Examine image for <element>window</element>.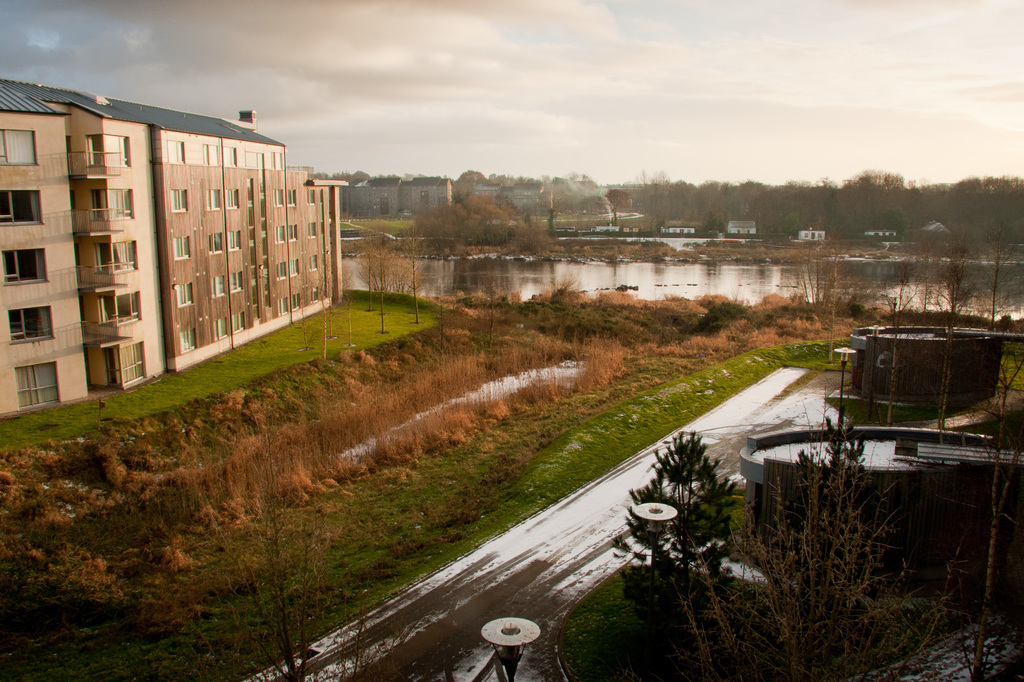
Examination result: <bbox>97, 290, 141, 322</bbox>.
